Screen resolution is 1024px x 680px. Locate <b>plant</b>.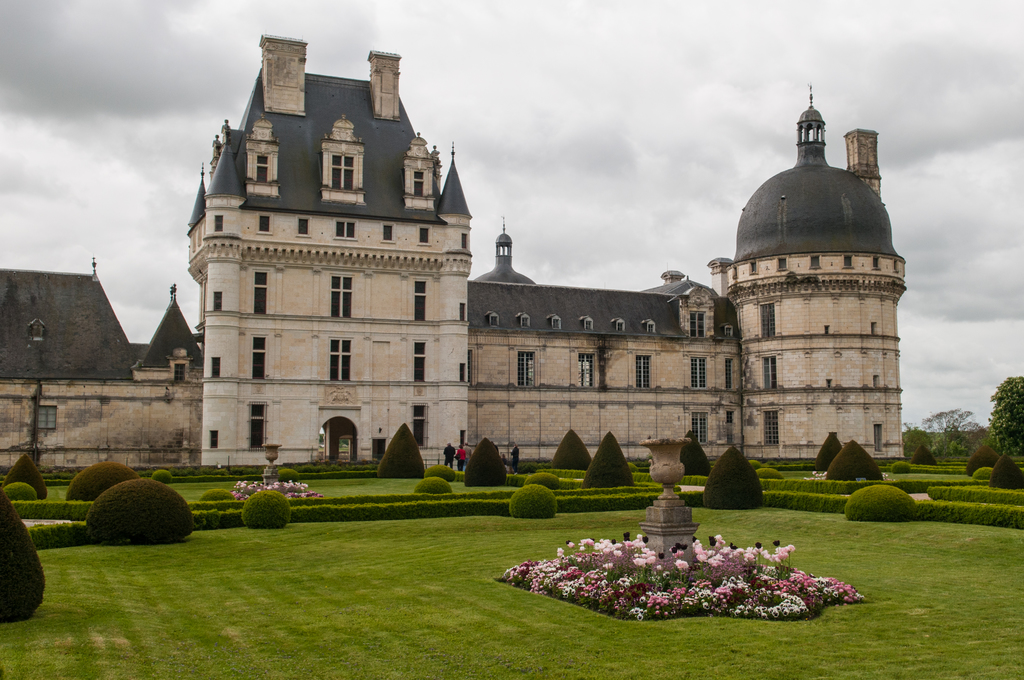
413,475,454,503.
